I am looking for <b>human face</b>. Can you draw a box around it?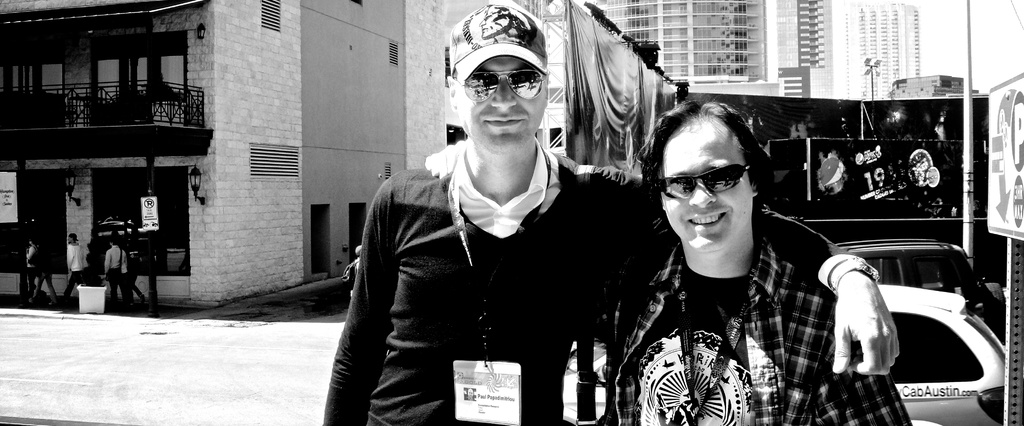
Sure, the bounding box is pyautogui.locateOnScreen(668, 125, 754, 251).
